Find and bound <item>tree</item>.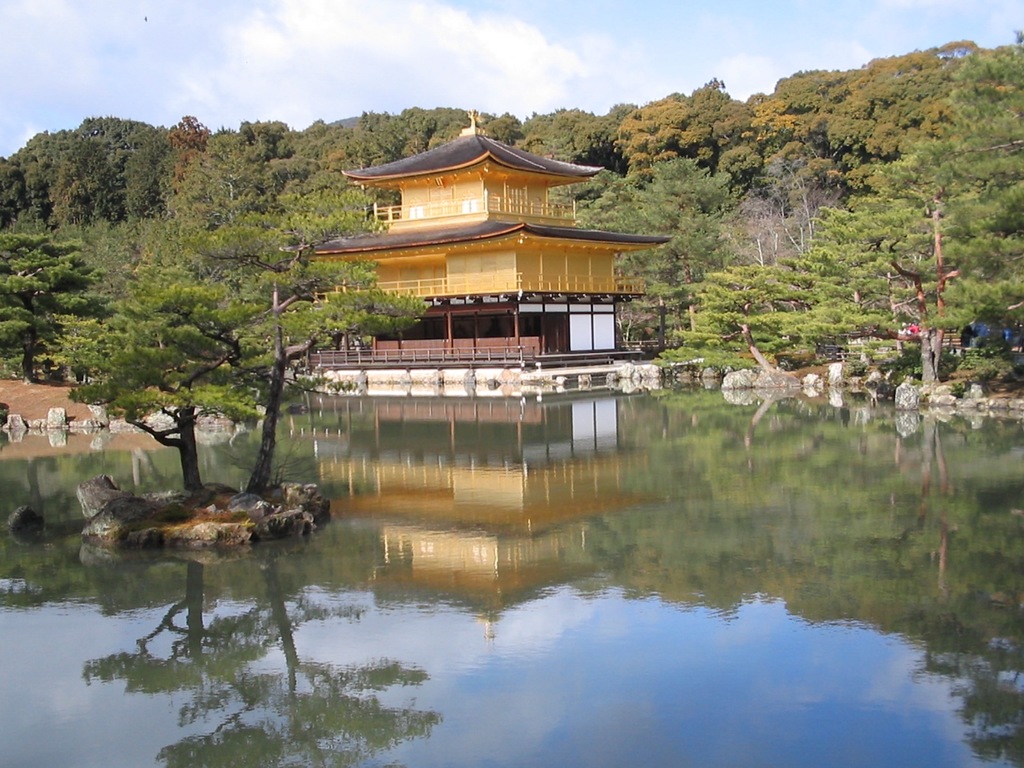
Bound: <box>37,137,385,514</box>.
